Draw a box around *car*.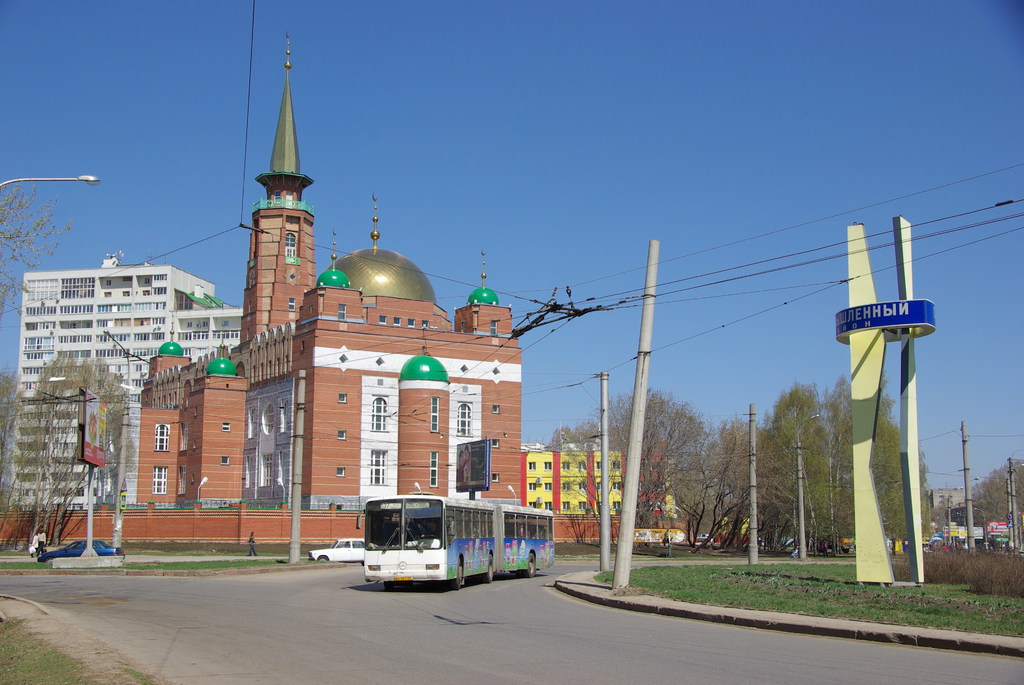
region(305, 536, 366, 565).
